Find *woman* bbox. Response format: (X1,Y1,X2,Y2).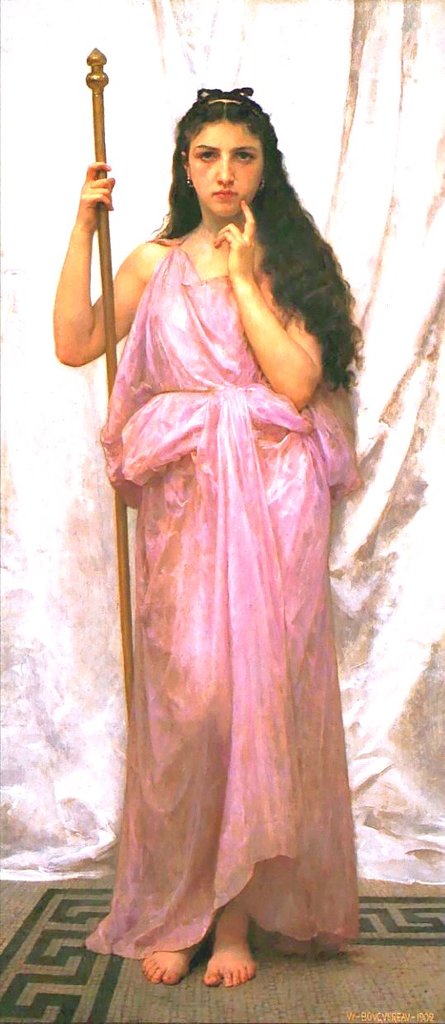
(84,87,352,965).
